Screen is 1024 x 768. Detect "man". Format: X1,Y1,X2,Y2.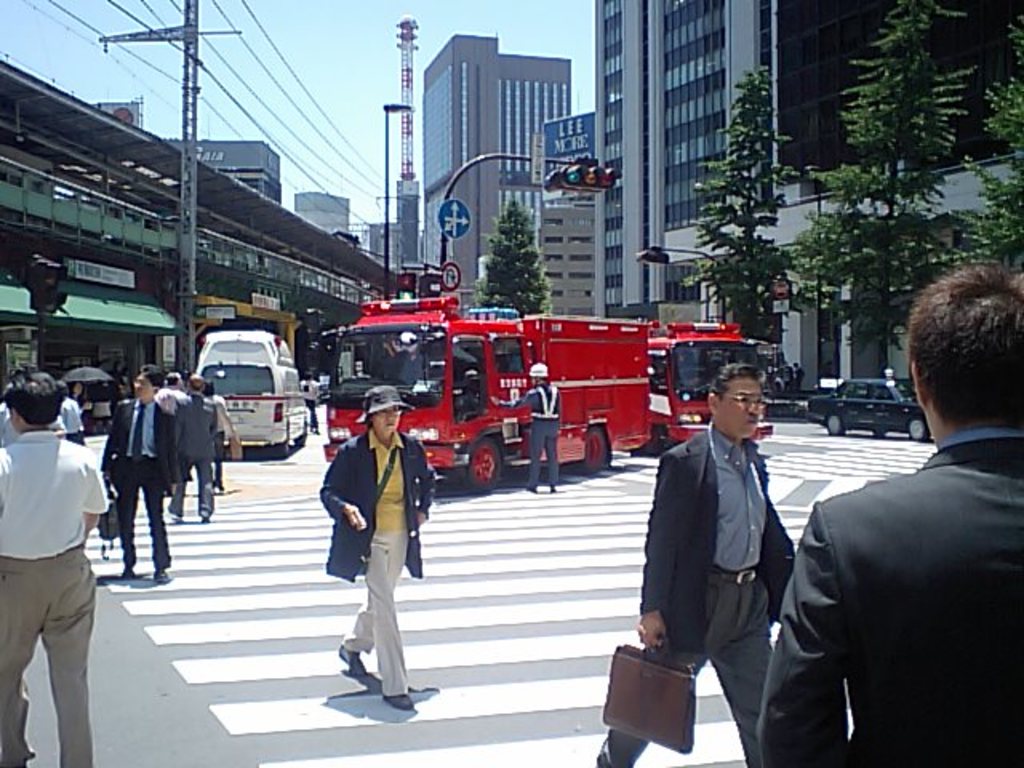
763,286,1018,767.
